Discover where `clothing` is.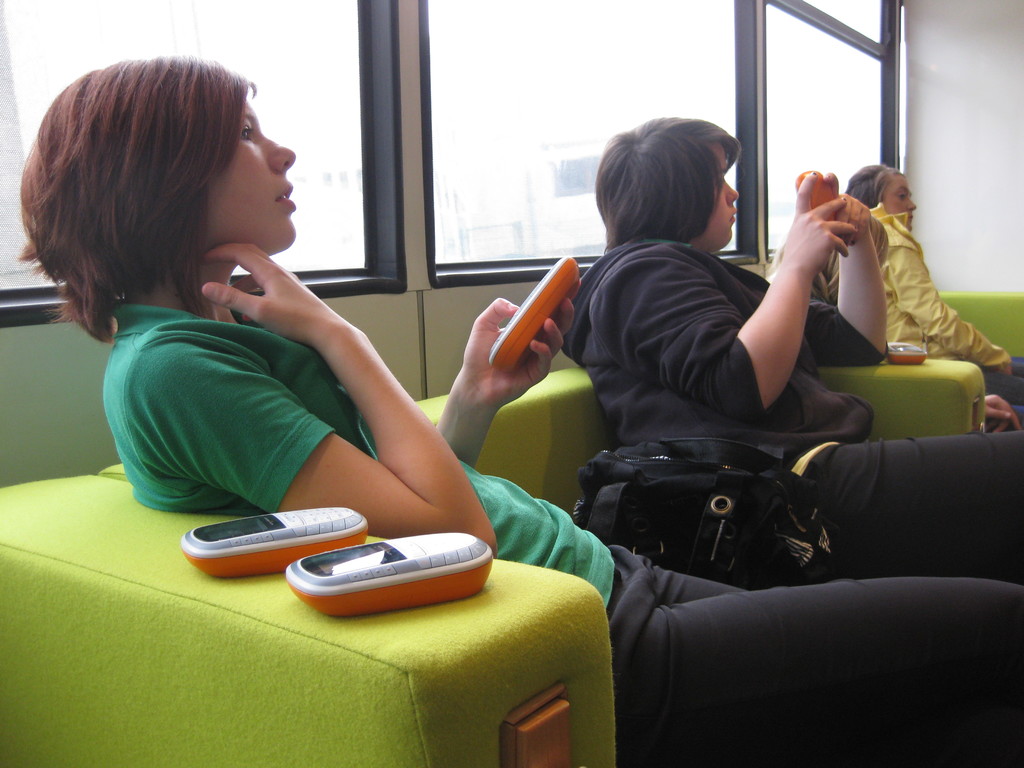
Discovered at region(816, 197, 1023, 402).
